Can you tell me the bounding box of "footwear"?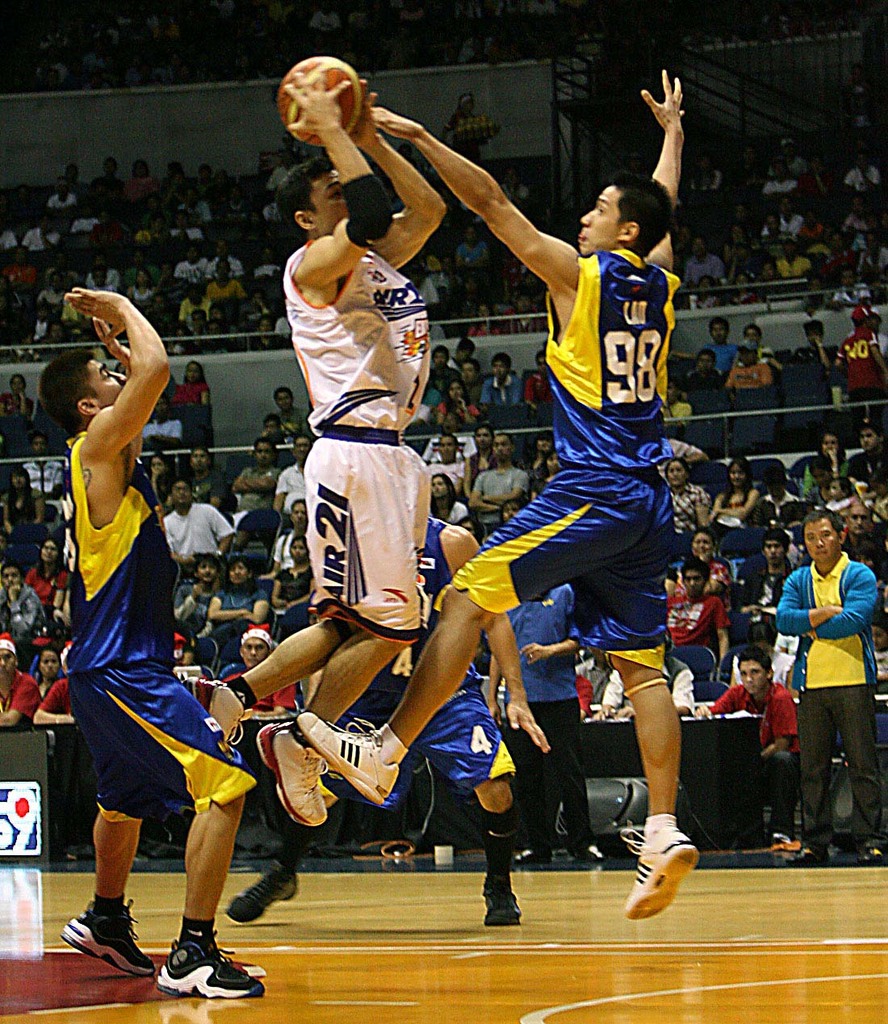
<region>479, 873, 523, 930</region>.
